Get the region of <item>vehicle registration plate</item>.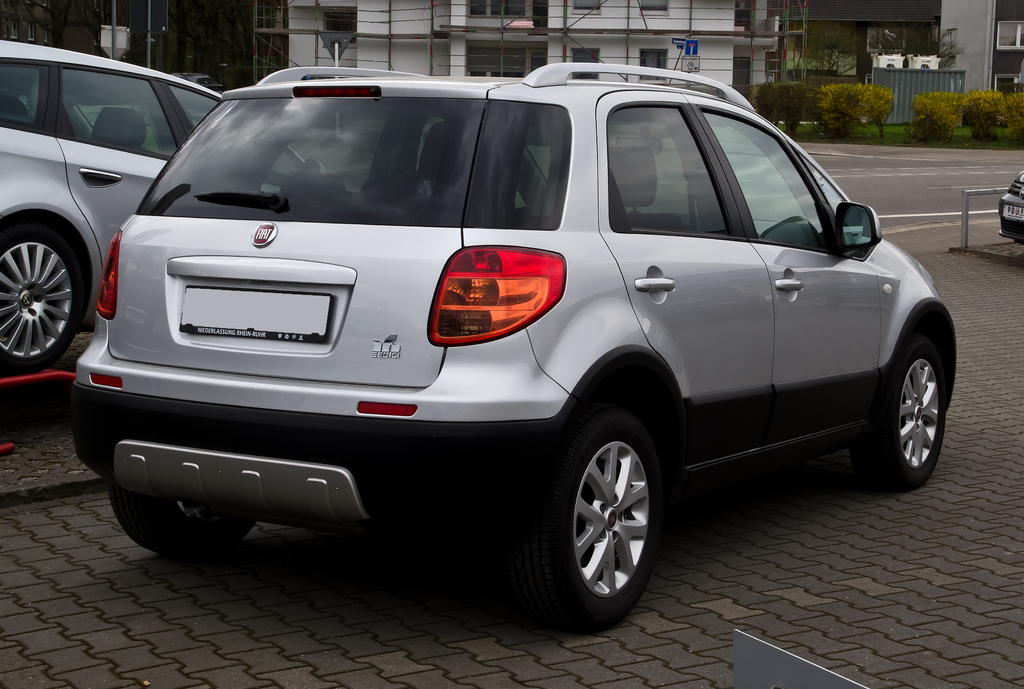
bbox=(1001, 205, 1023, 220).
